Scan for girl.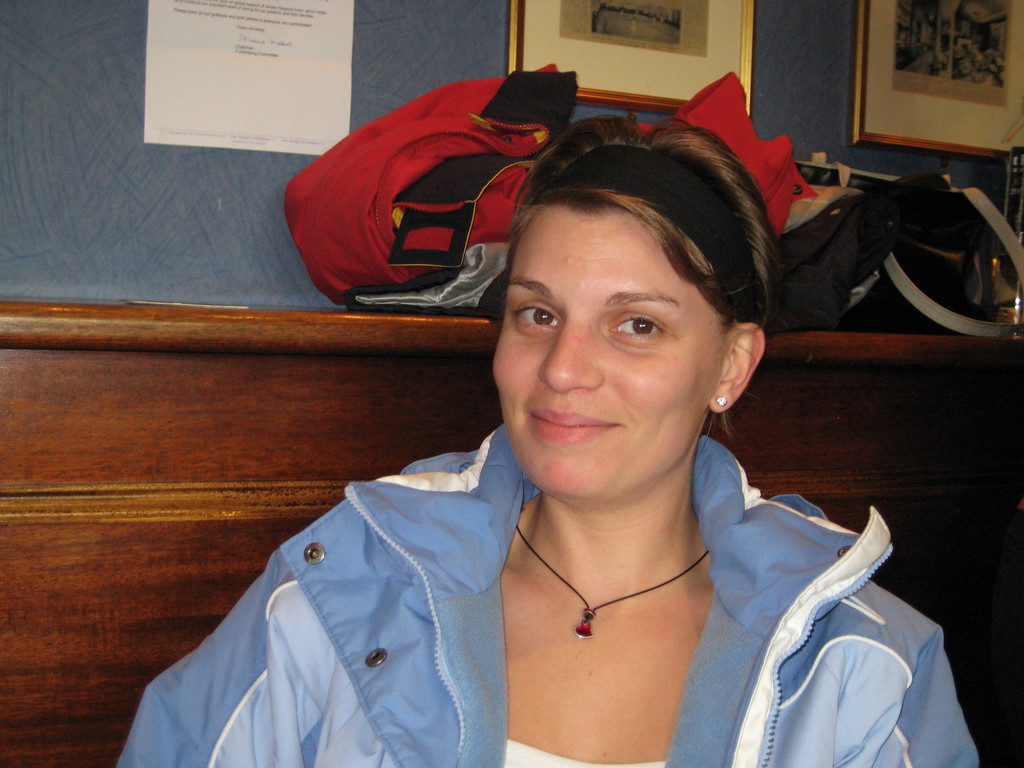
Scan result: l=114, t=111, r=972, b=767.
